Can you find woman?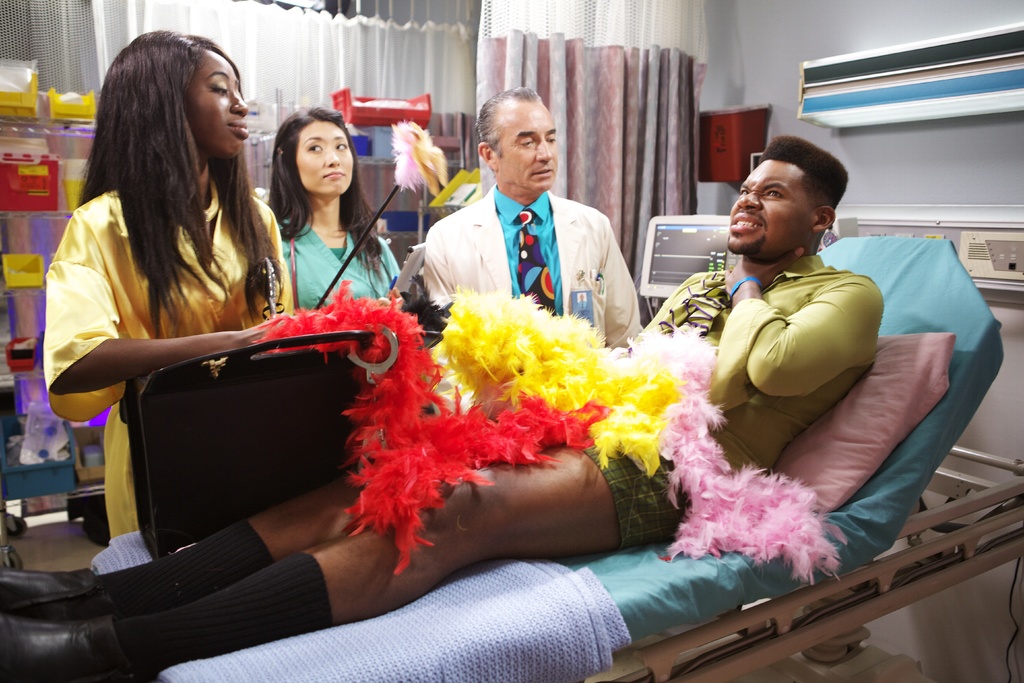
Yes, bounding box: l=270, t=104, r=404, b=311.
